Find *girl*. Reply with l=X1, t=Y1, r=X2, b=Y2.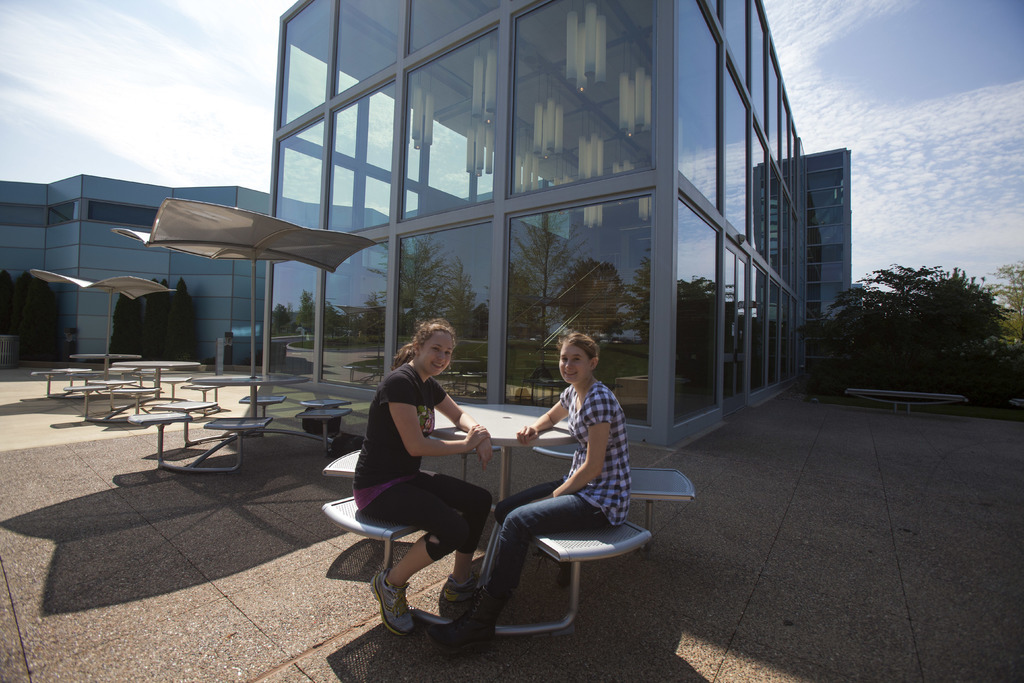
l=352, t=318, r=493, b=636.
